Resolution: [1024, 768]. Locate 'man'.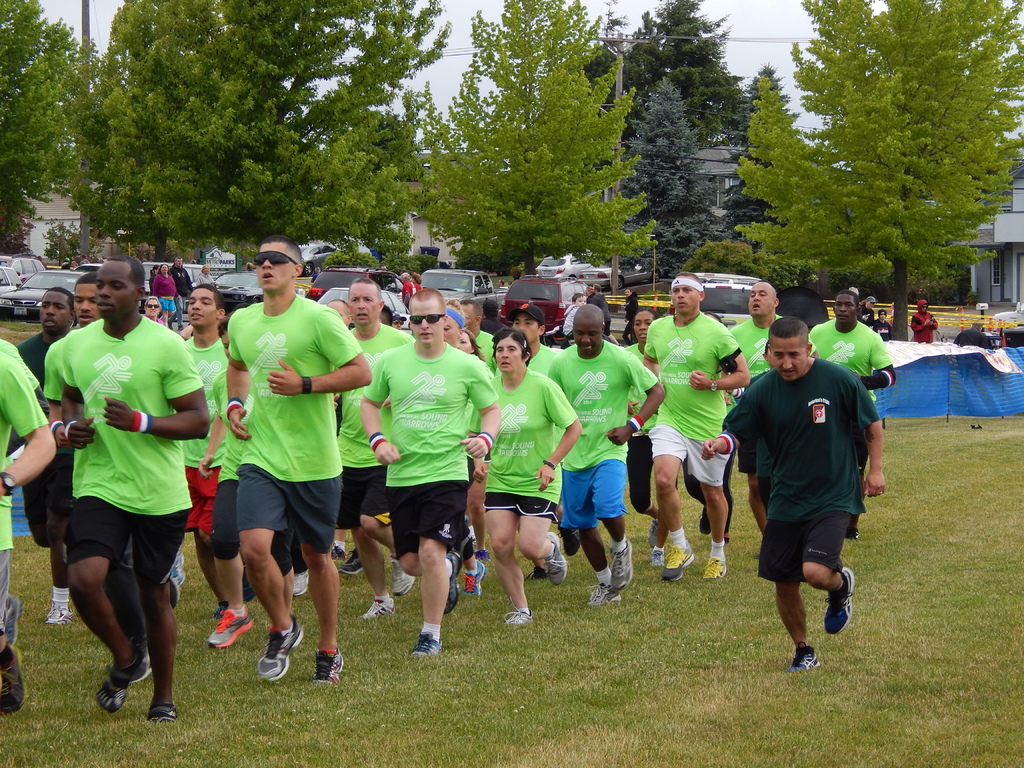
left=810, top=288, right=897, bottom=508.
